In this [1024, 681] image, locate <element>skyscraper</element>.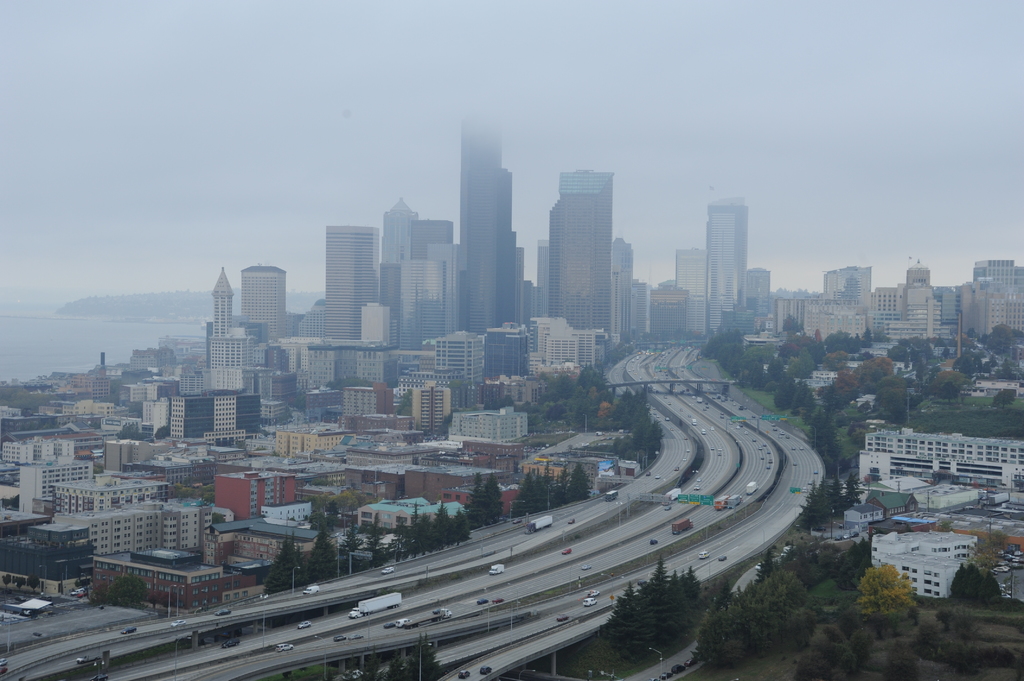
Bounding box: [x1=699, y1=188, x2=761, y2=335].
